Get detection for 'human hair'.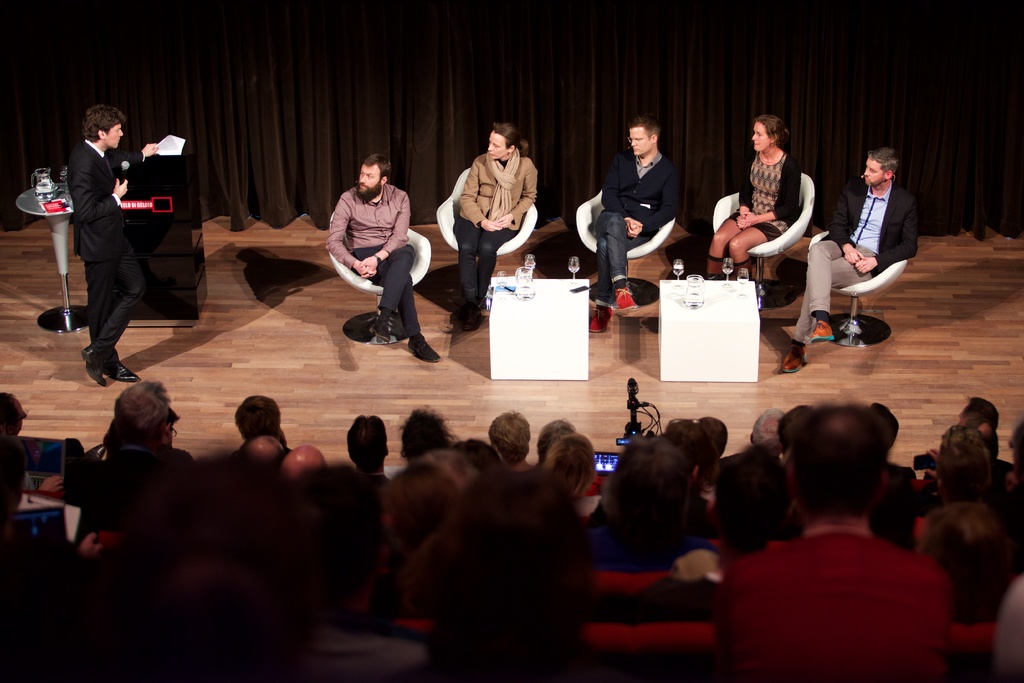
Detection: bbox=[490, 122, 527, 158].
